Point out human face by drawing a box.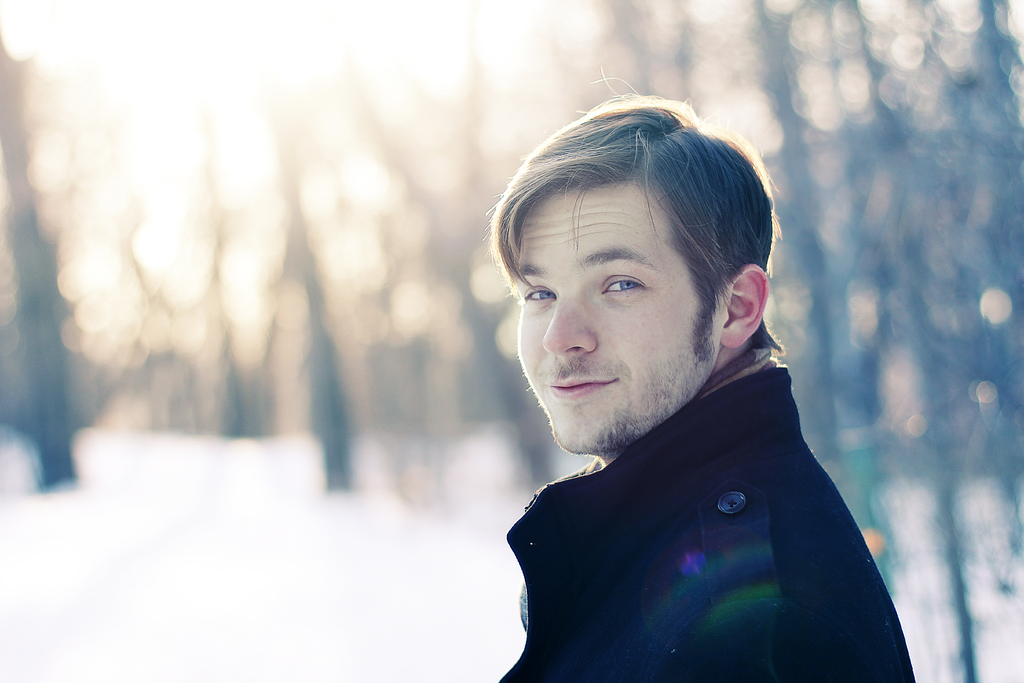
{"left": 516, "top": 189, "right": 716, "bottom": 447}.
